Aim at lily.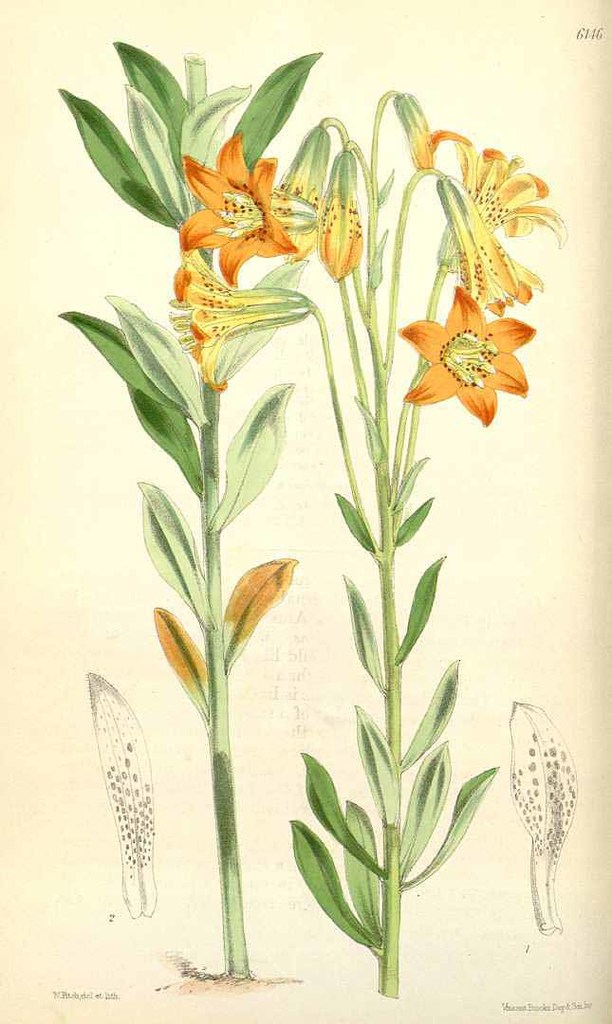
Aimed at (413,124,570,253).
